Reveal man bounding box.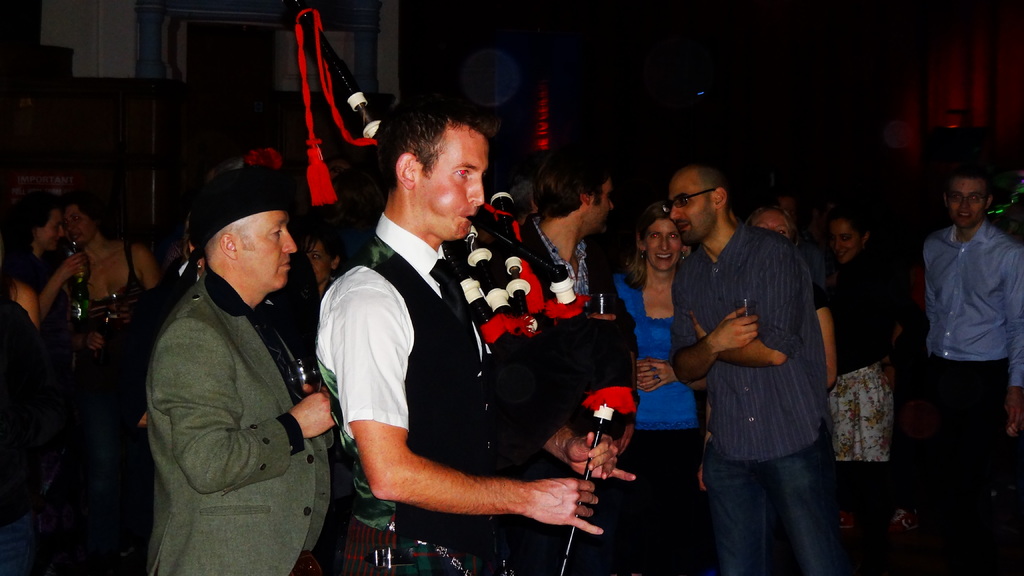
Revealed: BBox(508, 158, 611, 317).
